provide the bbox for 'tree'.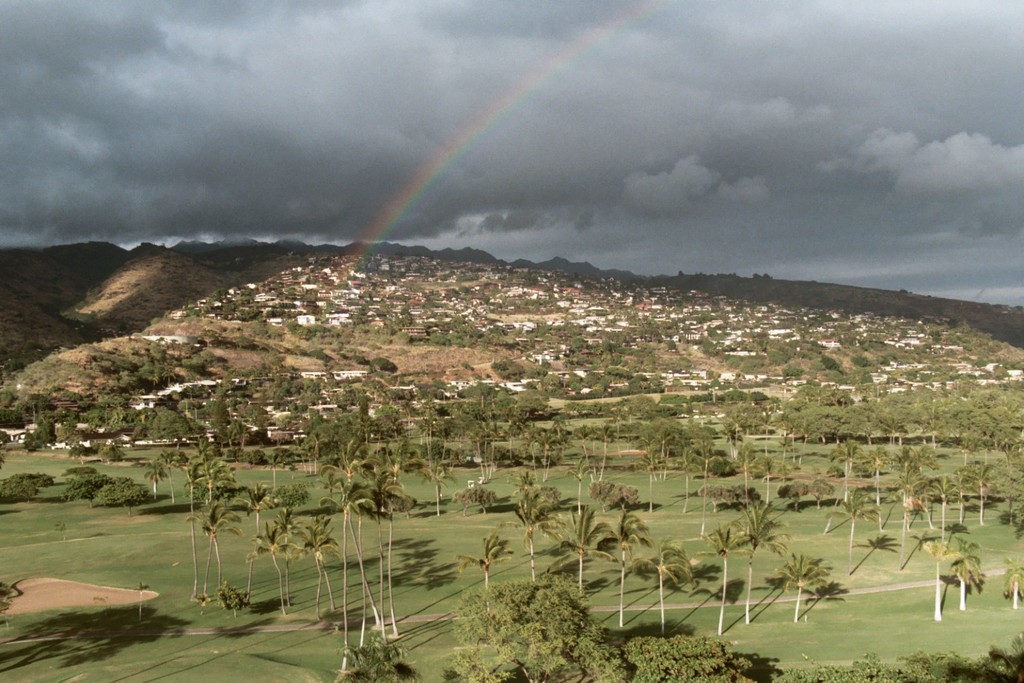
bbox=[150, 406, 181, 443].
